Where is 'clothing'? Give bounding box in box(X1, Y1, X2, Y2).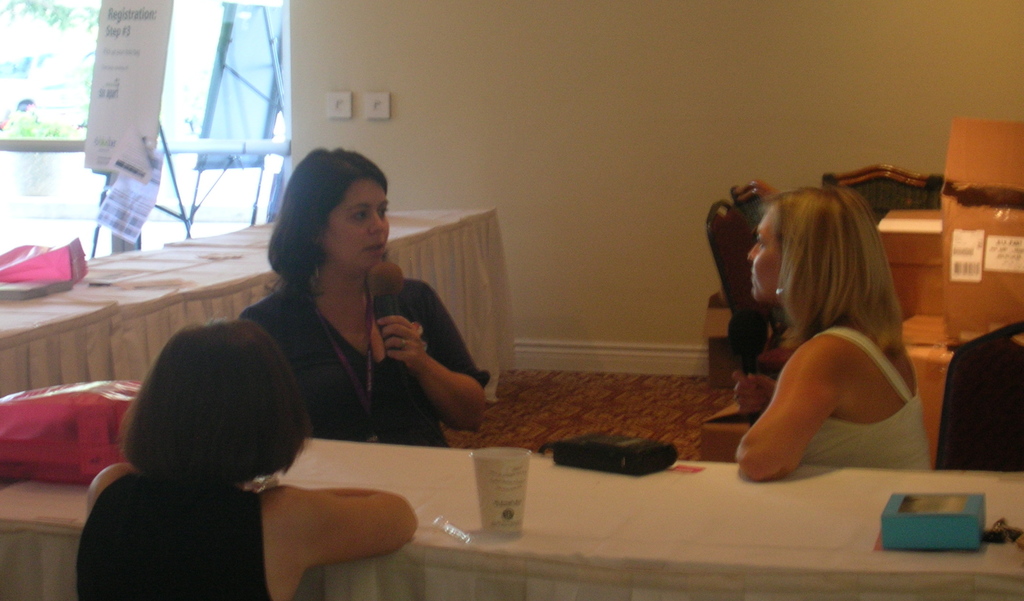
box(239, 277, 492, 445).
